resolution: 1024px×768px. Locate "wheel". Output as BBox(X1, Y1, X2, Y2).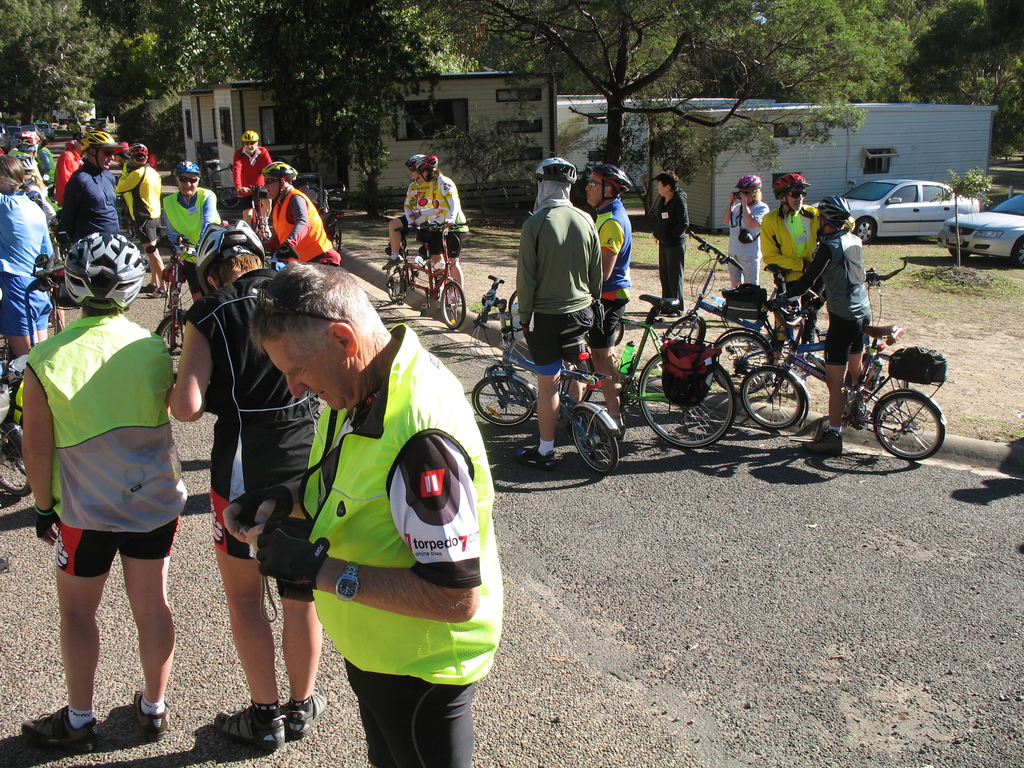
BBox(716, 332, 771, 395).
